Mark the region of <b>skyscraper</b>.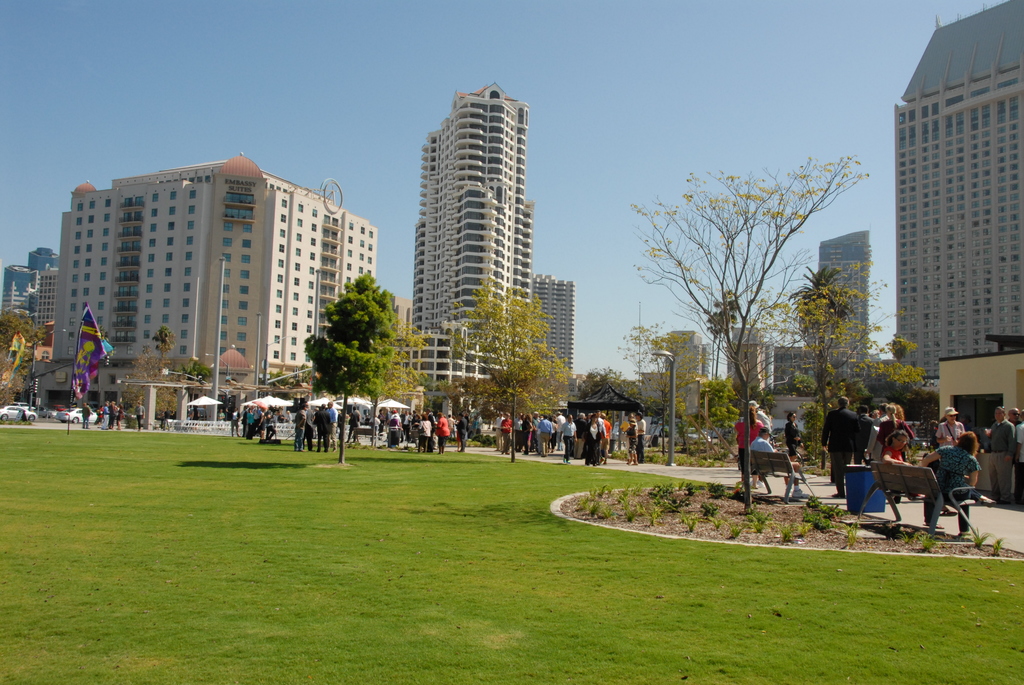
Region: <bbox>527, 266, 579, 392</bbox>.
